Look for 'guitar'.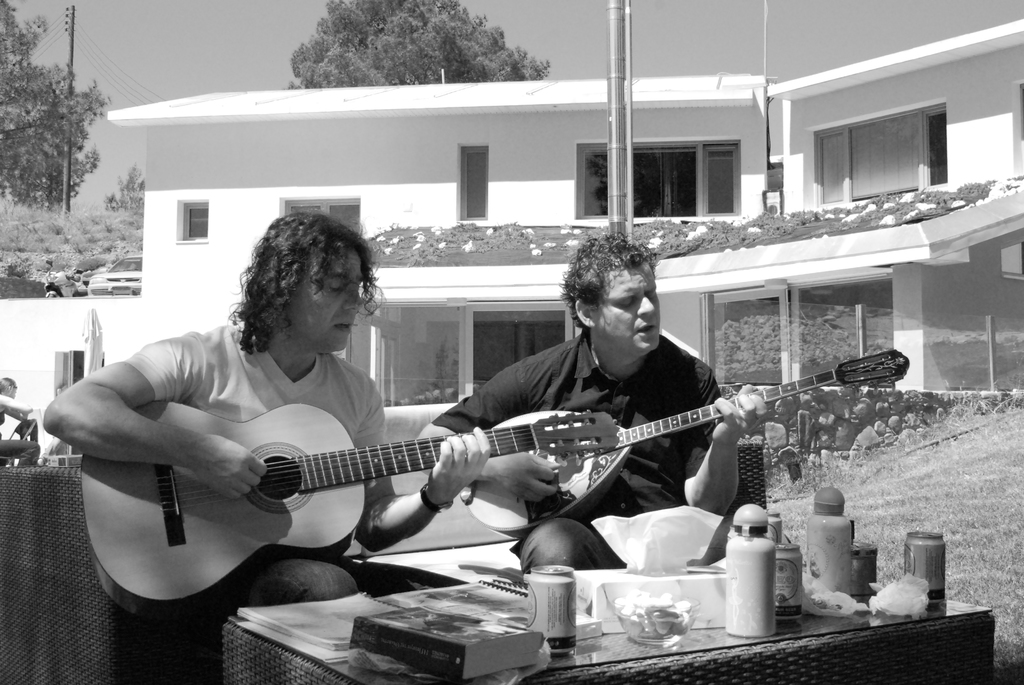
Found: Rect(452, 343, 910, 533).
